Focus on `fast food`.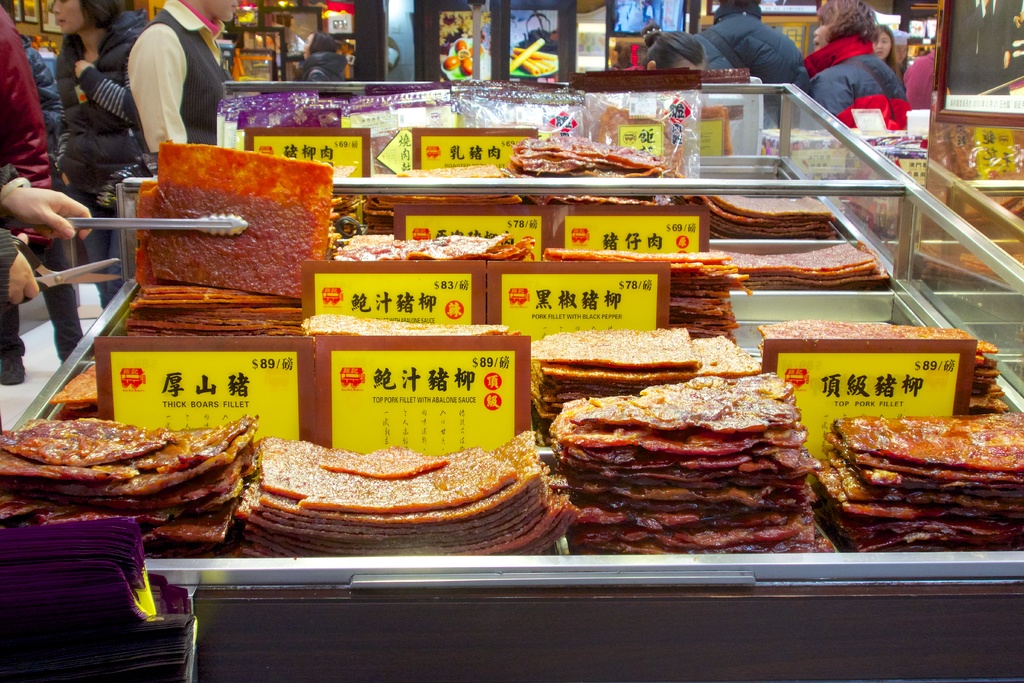
Focused at bbox=(0, 420, 247, 524).
